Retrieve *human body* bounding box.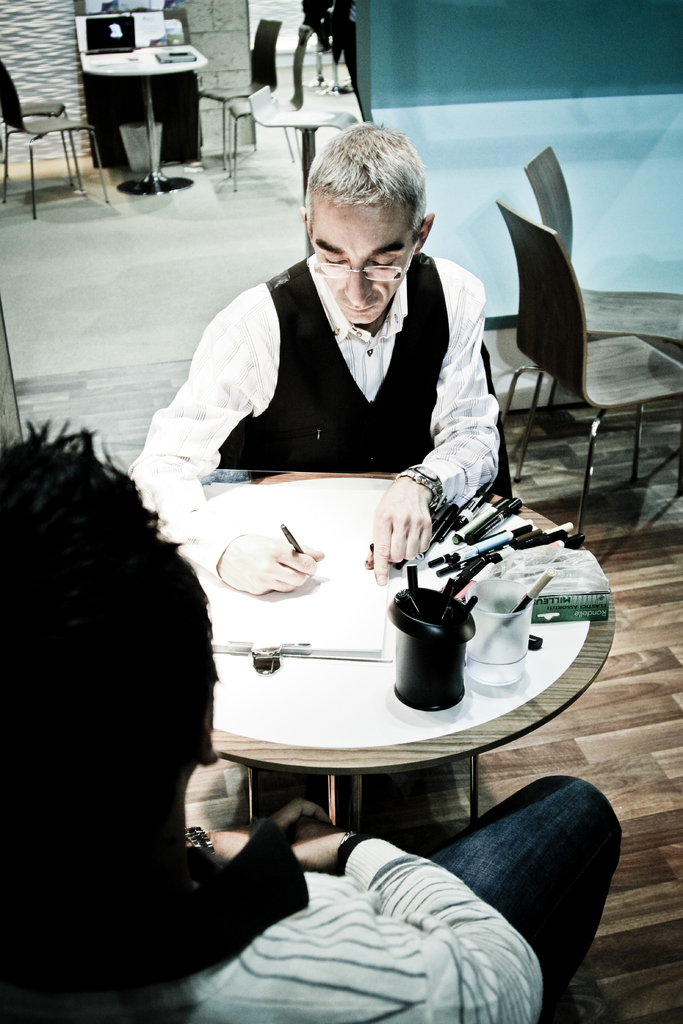
Bounding box: {"left": 301, "top": 0, "right": 336, "bottom": 36}.
